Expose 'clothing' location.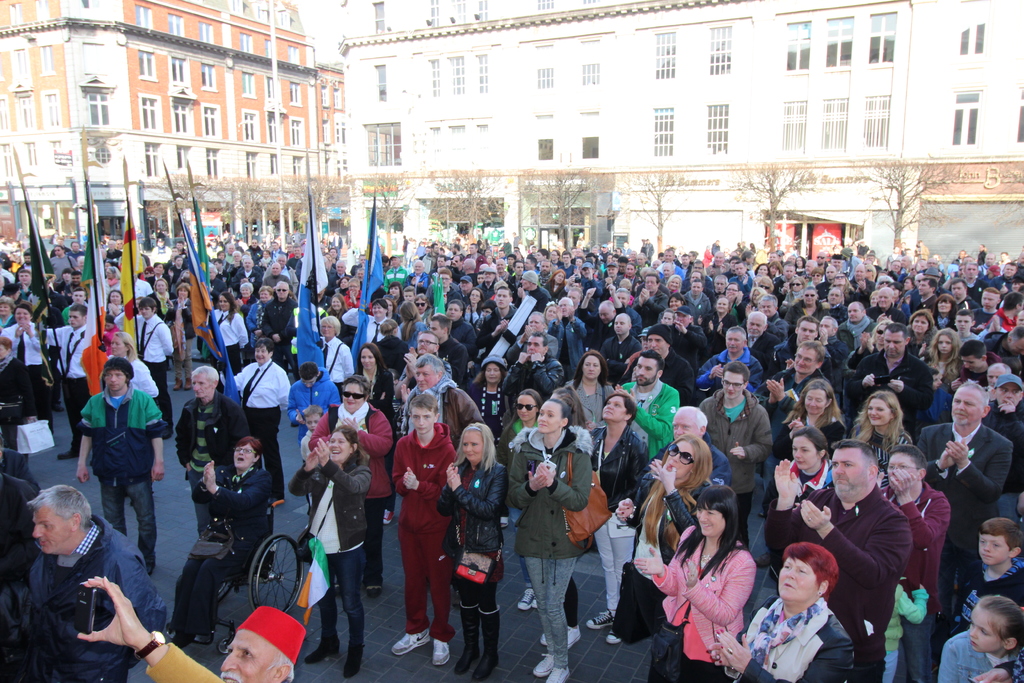
Exposed at x1=665, y1=341, x2=705, y2=399.
